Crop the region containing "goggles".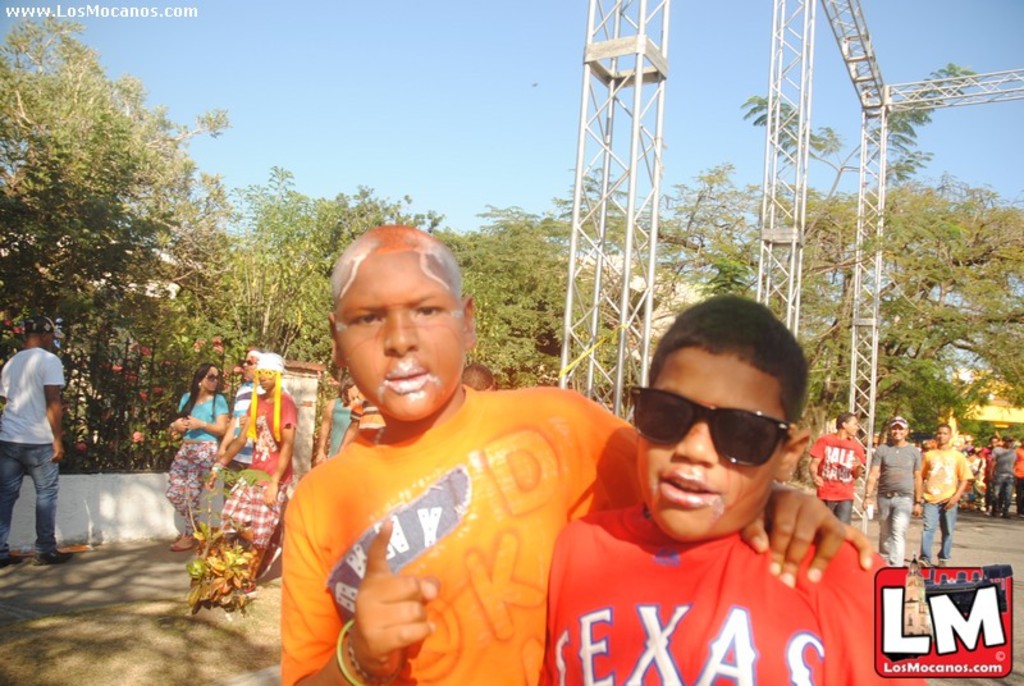
Crop region: [x1=206, y1=371, x2=220, y2=383].
